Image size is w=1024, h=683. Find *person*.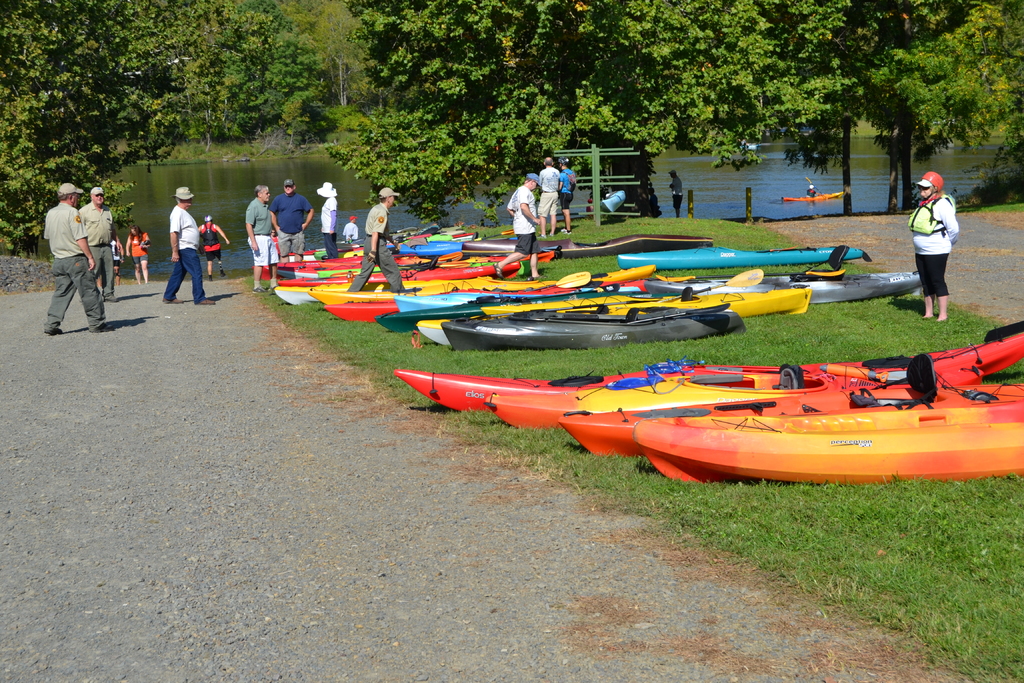
bbox=(40, 181, 111, 333).
